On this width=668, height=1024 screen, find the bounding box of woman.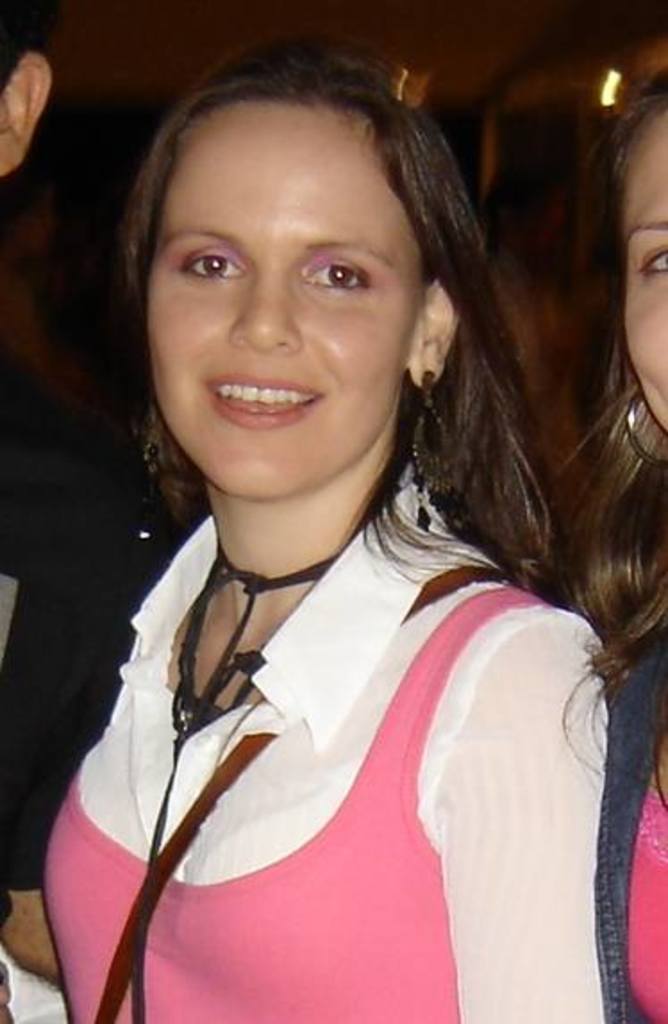
Bounding box: region(25, 39, 654, 1011).
